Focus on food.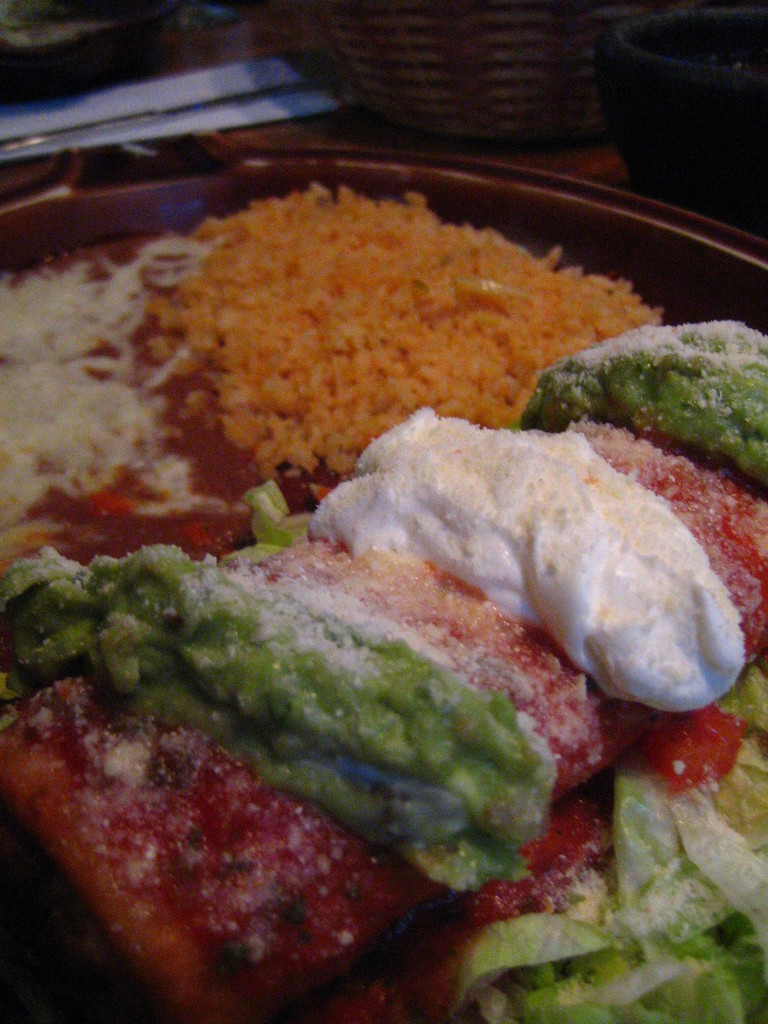
Focused at <bbox>18, 143, 751, 980</bbox>.
